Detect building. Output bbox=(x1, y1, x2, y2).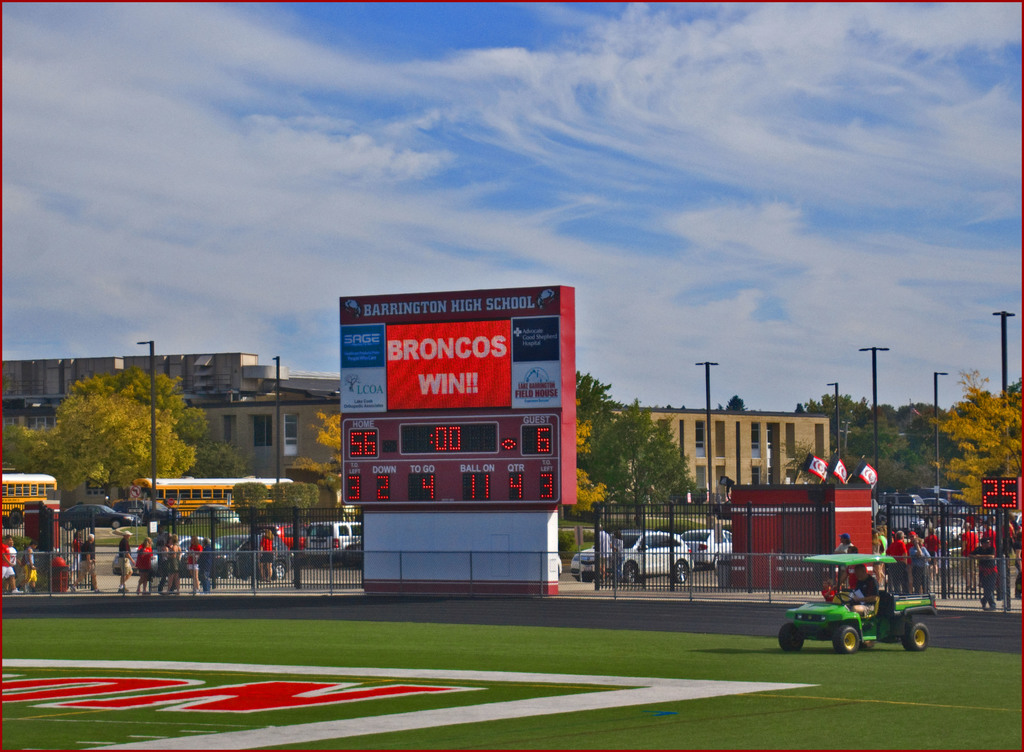
bbox=(3, 356, 342, 524).
